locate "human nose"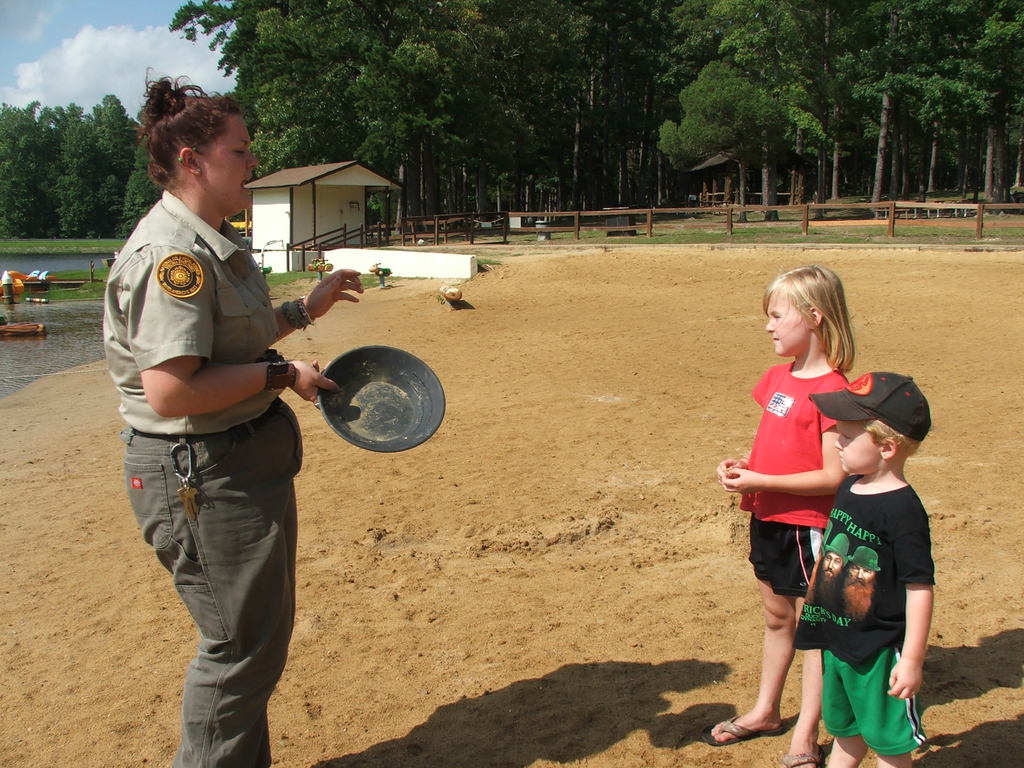
box(835, 436, 843, 449)
